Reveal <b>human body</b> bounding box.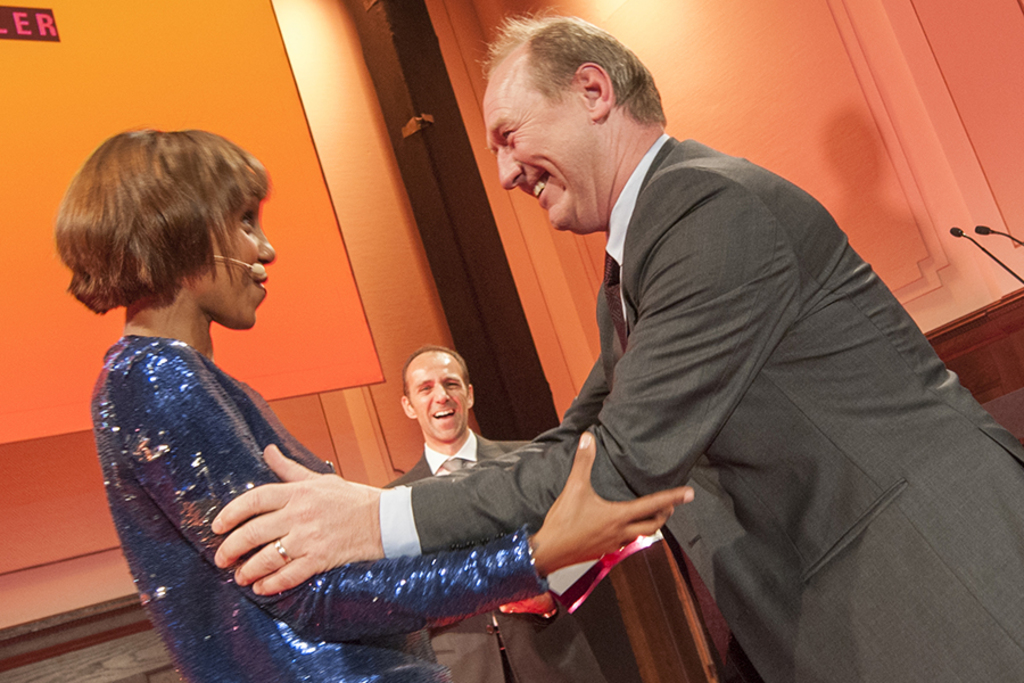
Revealed: <region>208, 6, 1023, 682</region>.
